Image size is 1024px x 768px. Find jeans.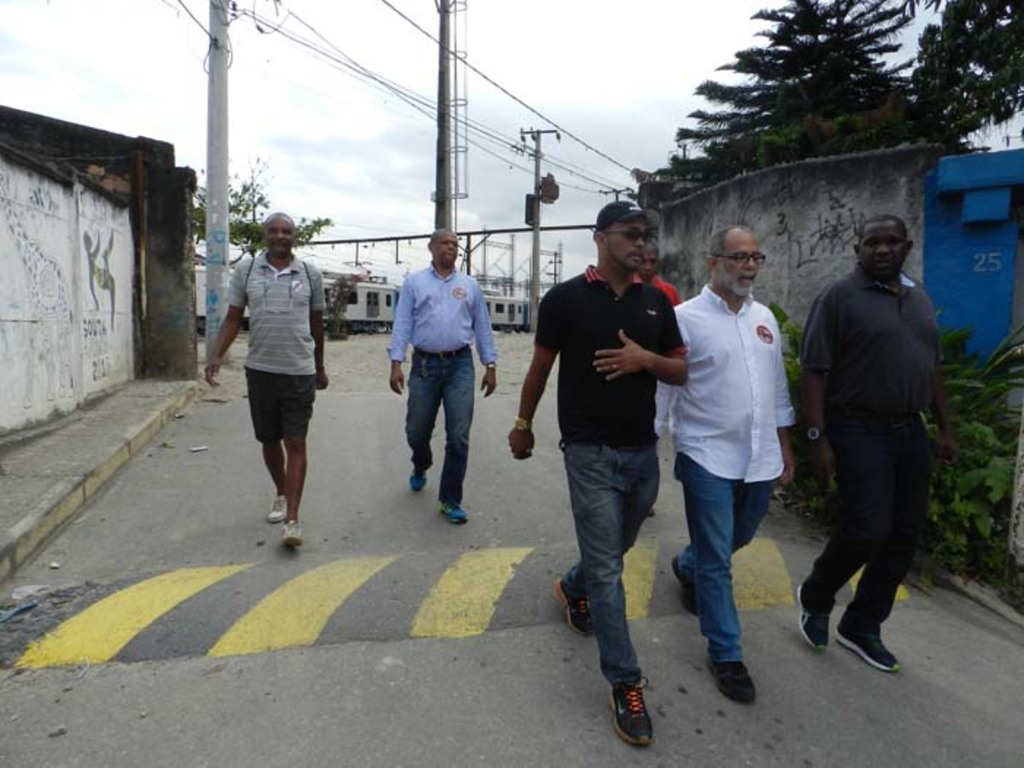
391, 351, 475, 511.
